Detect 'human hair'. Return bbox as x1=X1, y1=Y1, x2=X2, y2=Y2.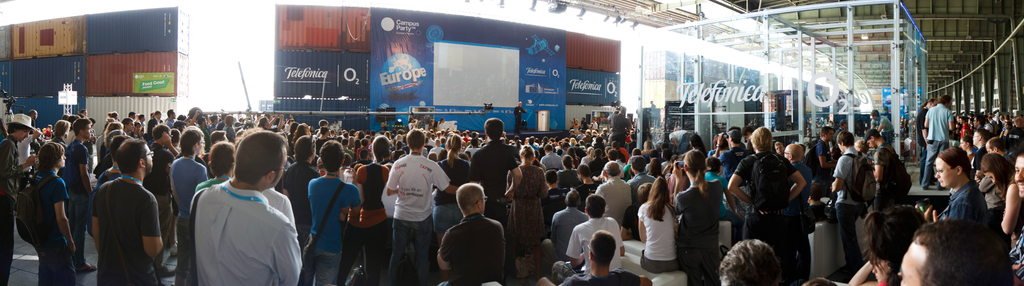
x1=232, y1=130, x2=285, y2=186.
